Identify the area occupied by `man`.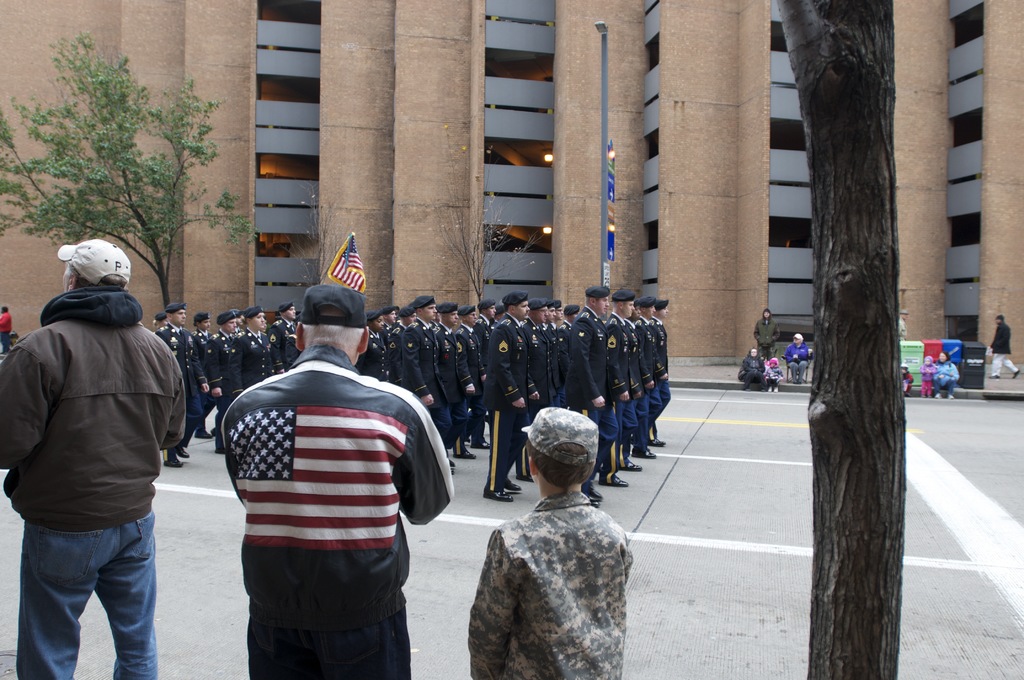
Area: bbox=[0, 235, 178, 679].
